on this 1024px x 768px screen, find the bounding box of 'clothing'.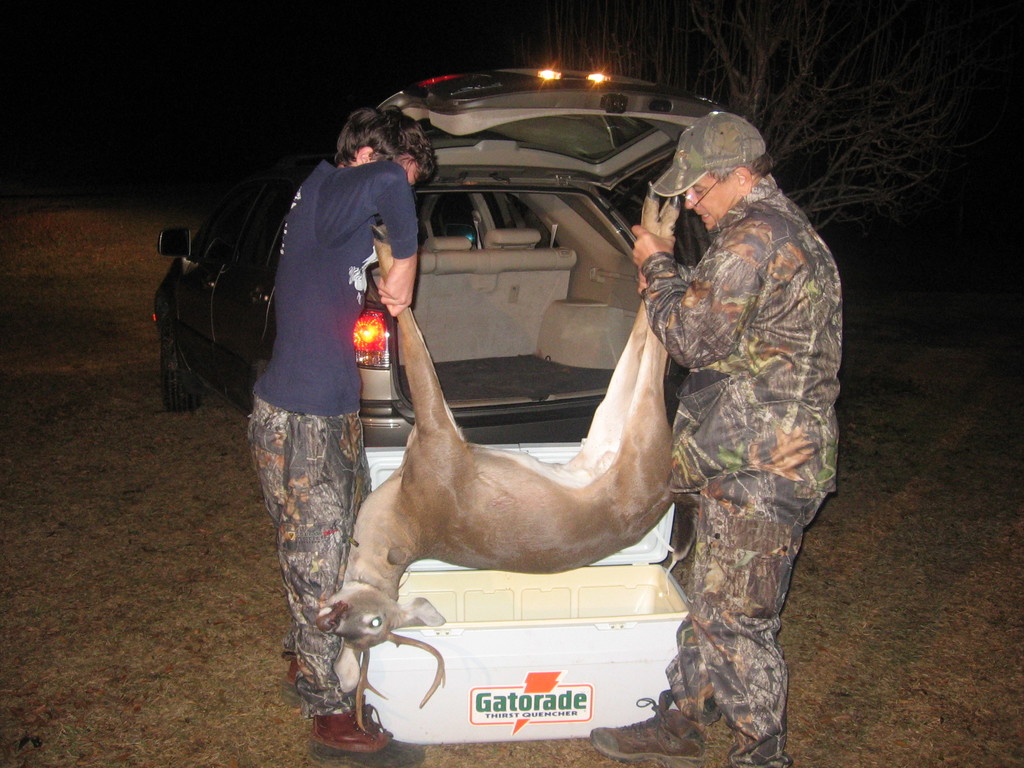
Bounding box: x1=224, y1=156, x2=424, y2=731.
